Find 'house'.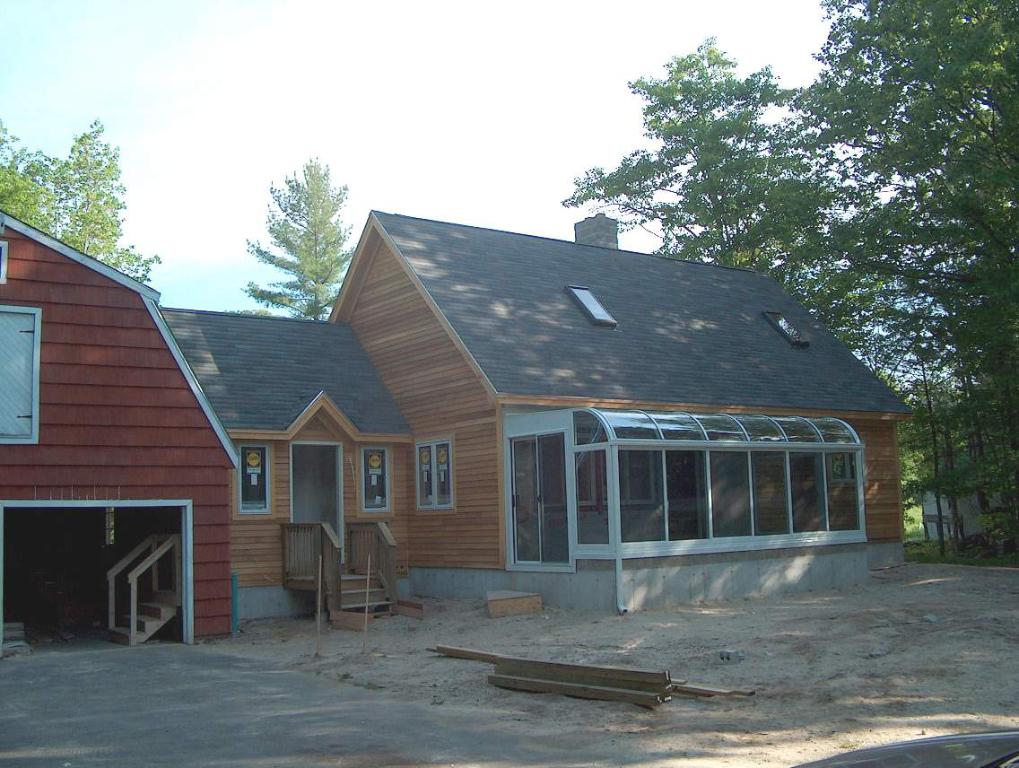
{"left": 0, "top": 207, "right": 242, "bottom": 644}.
